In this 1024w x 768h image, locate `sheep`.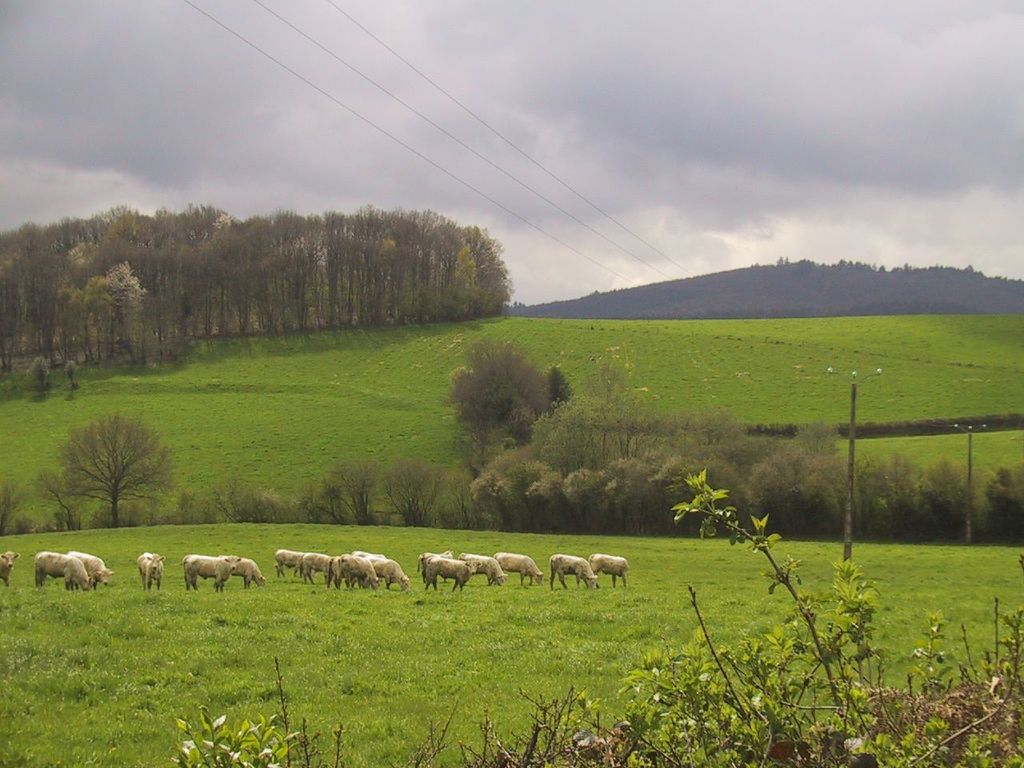
Bounding box: 135,555,163,590.
